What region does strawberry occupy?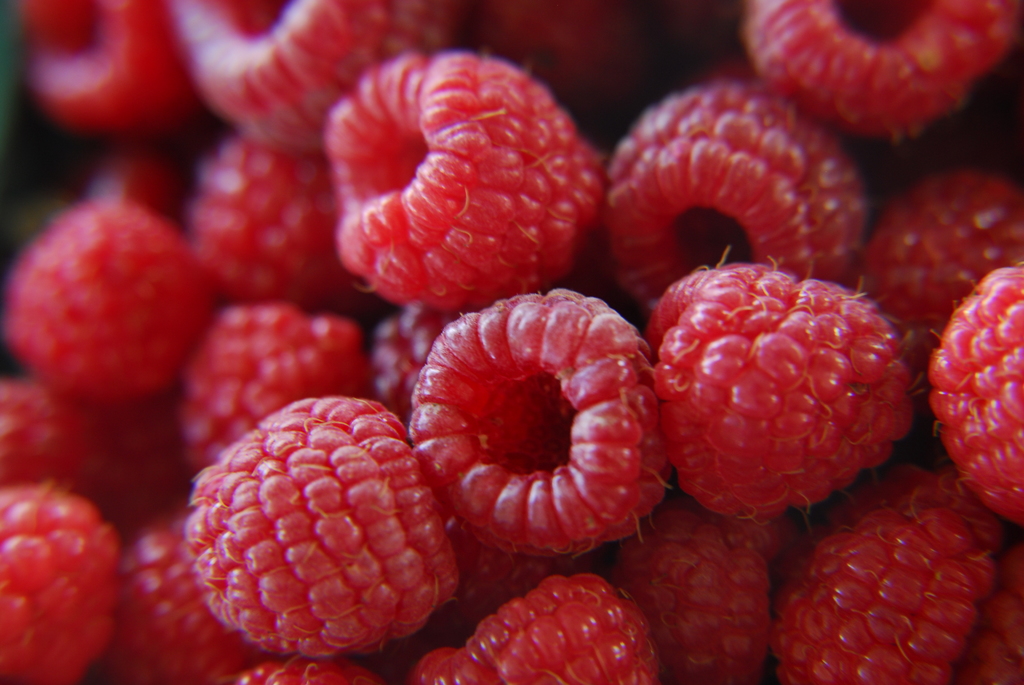
[11,0,176,148].
